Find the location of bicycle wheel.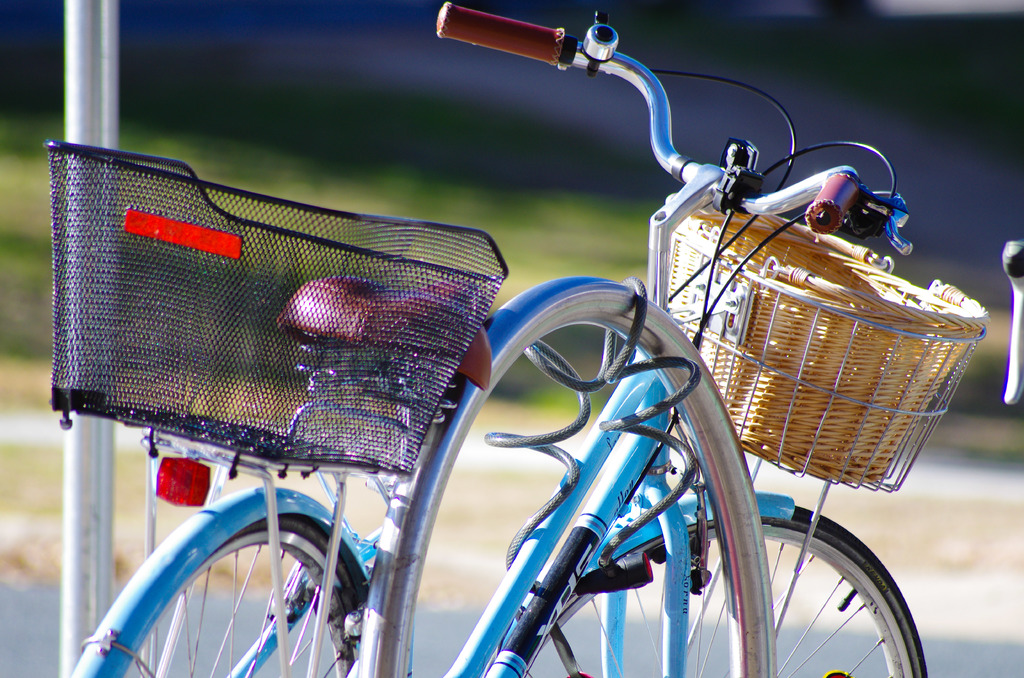
Location: Rect(521, 503, 929, 677).
